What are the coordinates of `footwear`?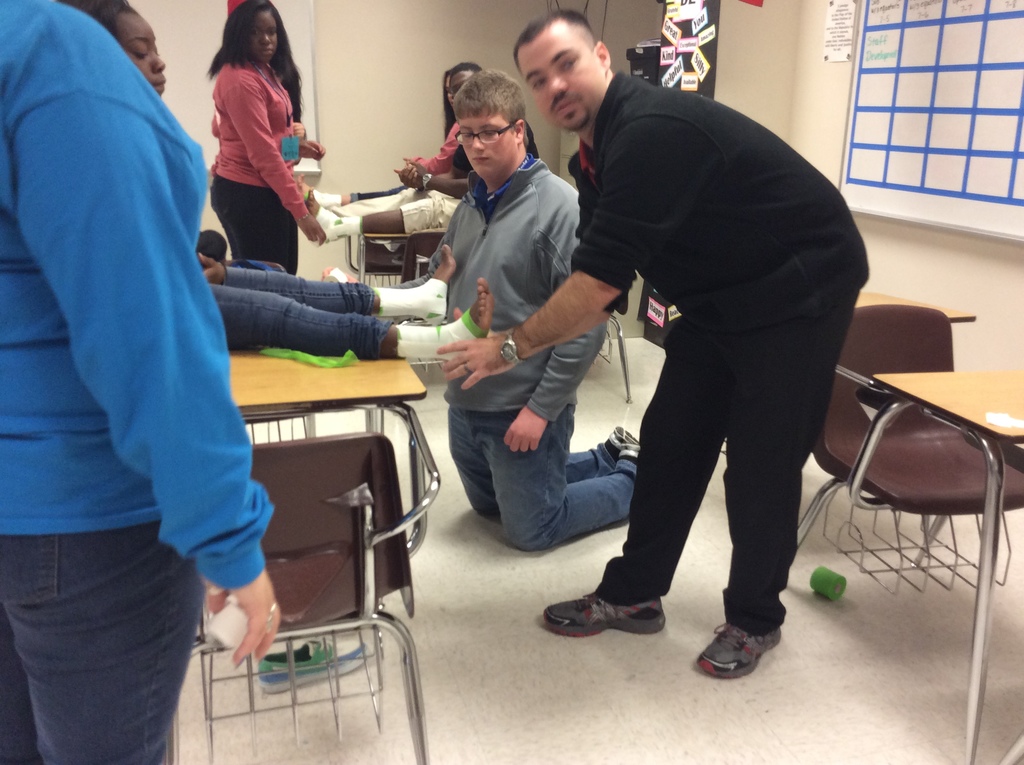
701, 620, 788, 691.
